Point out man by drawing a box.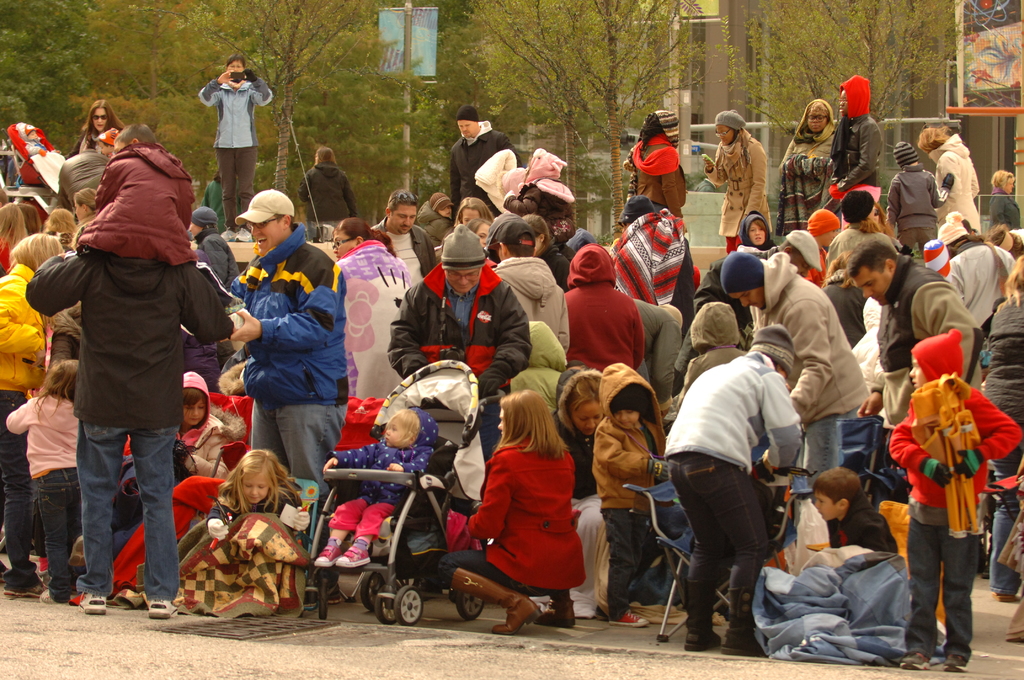
crop(633, 296, 684, 423).
